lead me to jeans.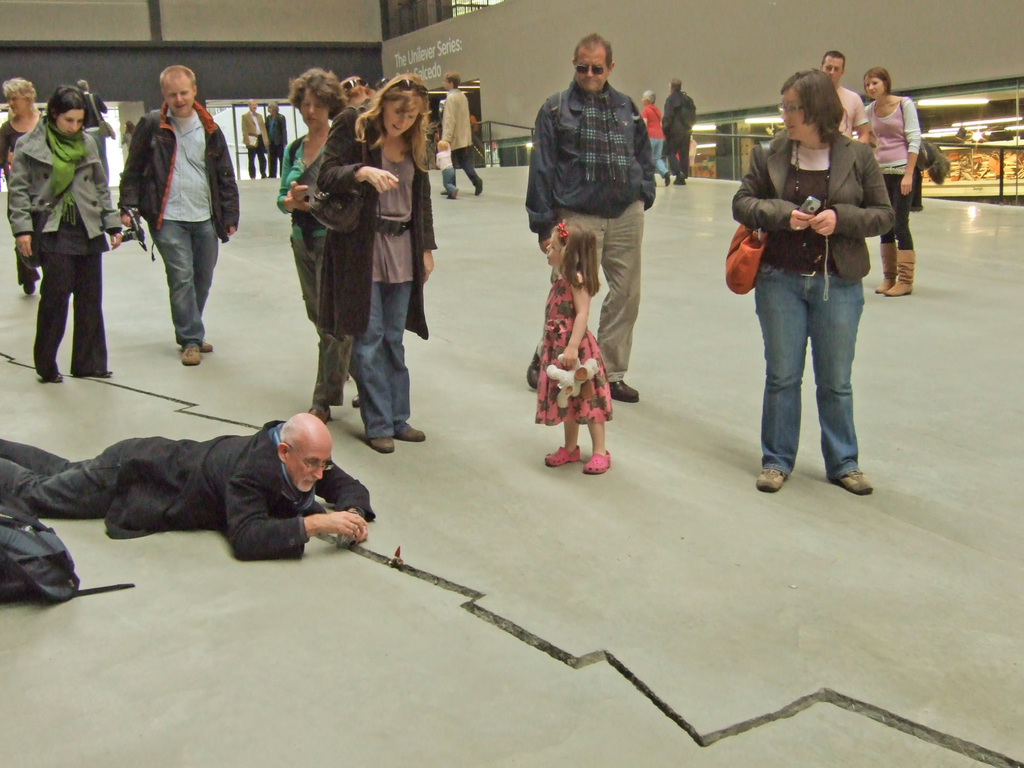
Lead to 753 258 864 479.
